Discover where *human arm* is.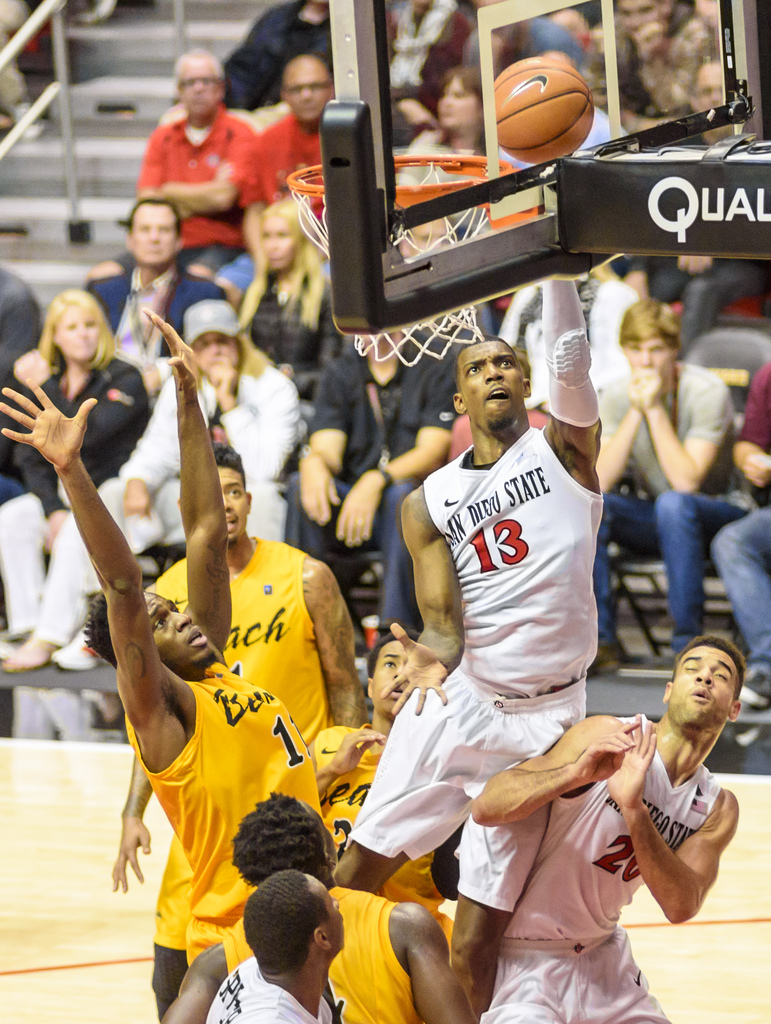
Discovered at [729, 362, 770, 493].
